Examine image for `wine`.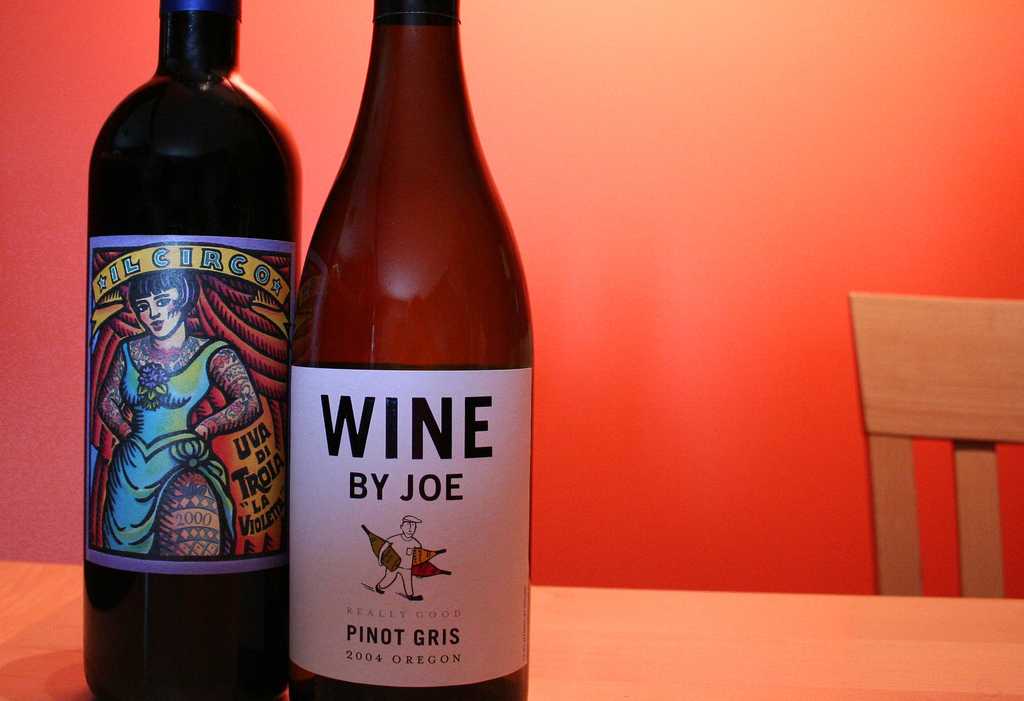
Examination result: BBox(290, 361, 531, 700).
